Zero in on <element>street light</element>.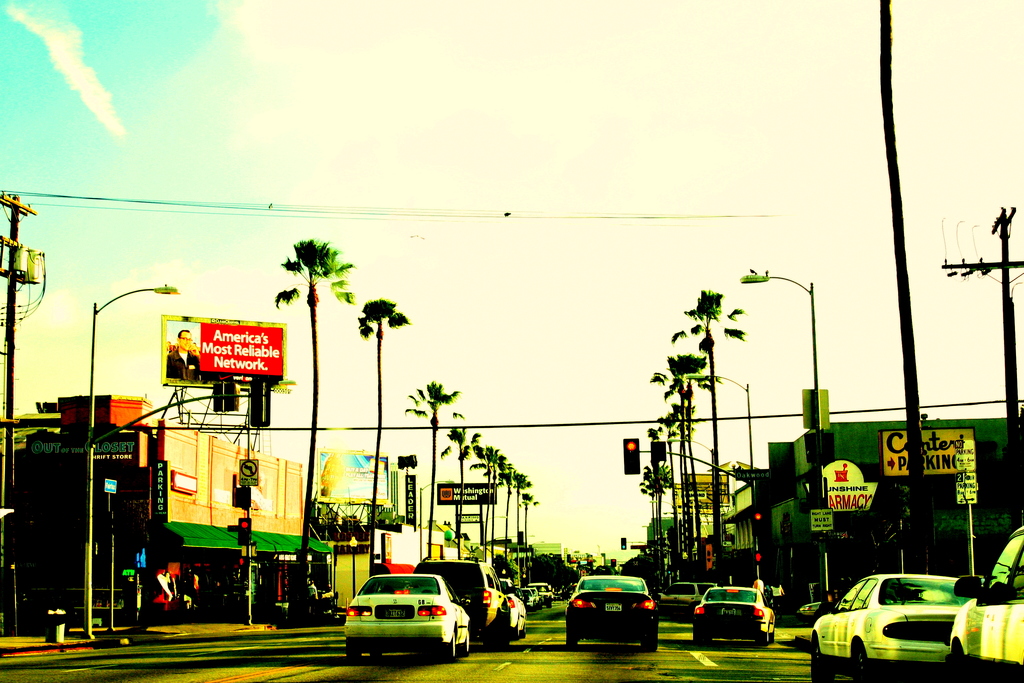
Zeroed in: [left=226, top=370, right=305, bottom=629].
